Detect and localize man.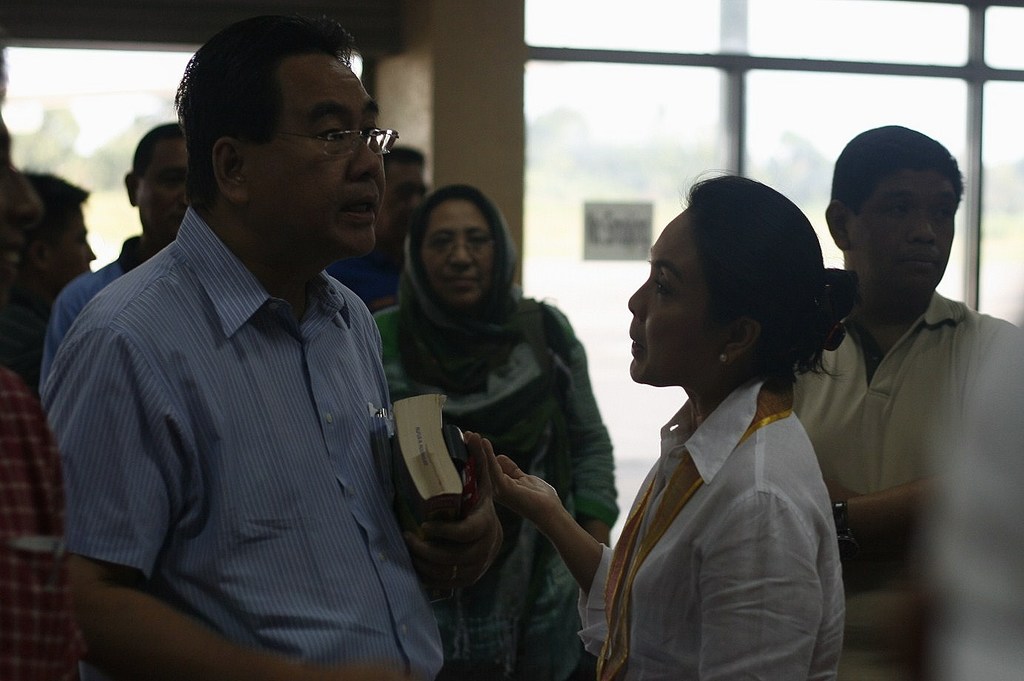
Localized at detection(0, 24, 87, 680).
